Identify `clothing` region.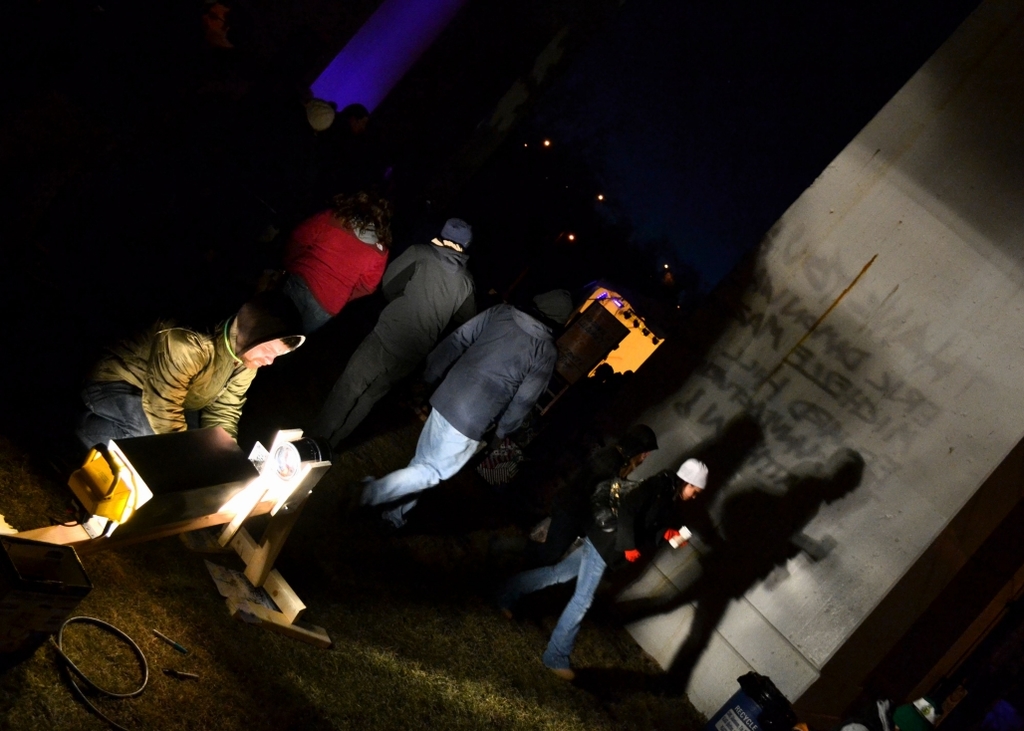
Region: {"x1": 305, "y1": 240, "x2": 470, "y2": 436}.
